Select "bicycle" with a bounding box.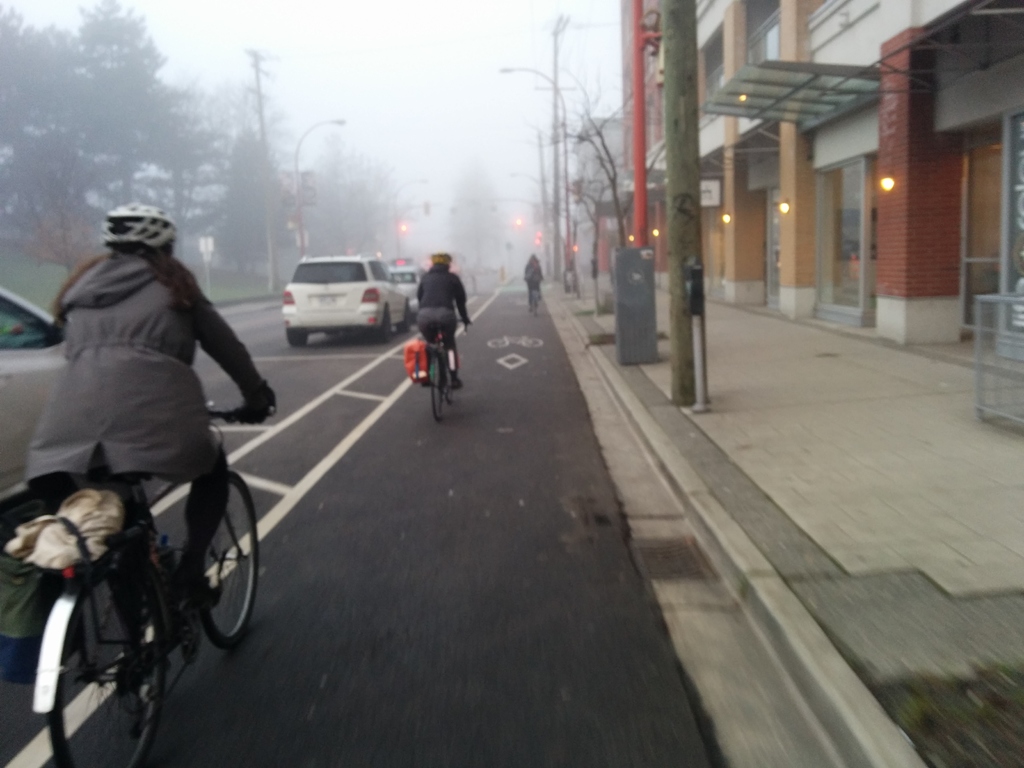
crop(524, 278, 538, 315).
